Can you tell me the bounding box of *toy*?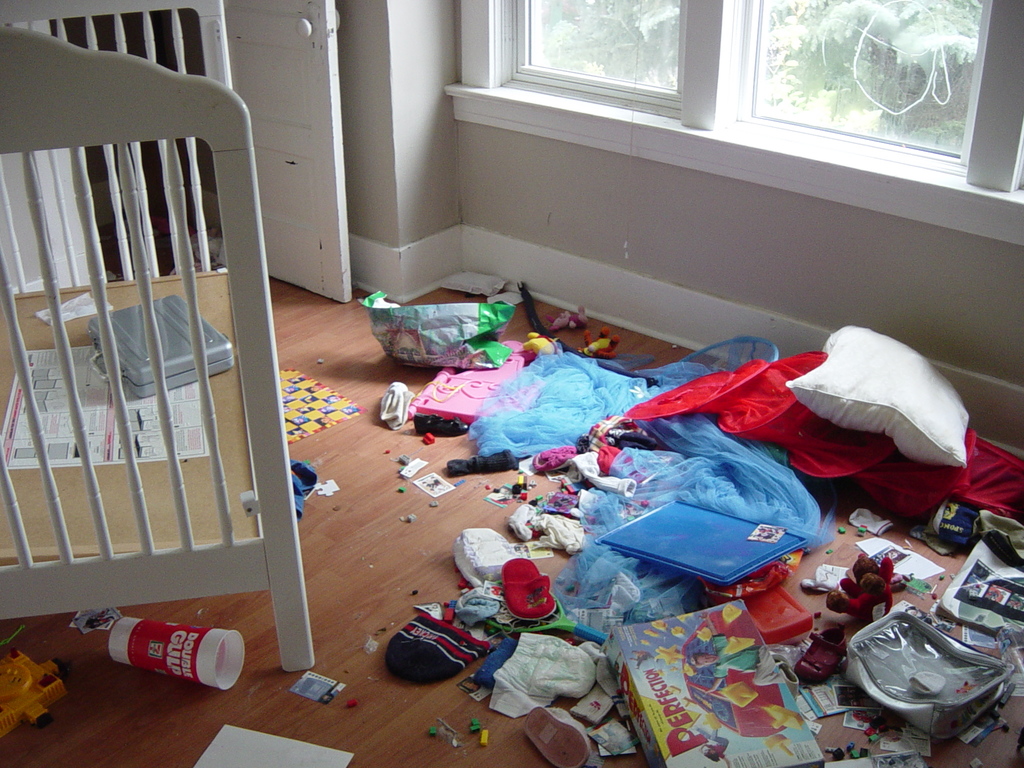
(left=525, top=327, right=561, bottom=364).
